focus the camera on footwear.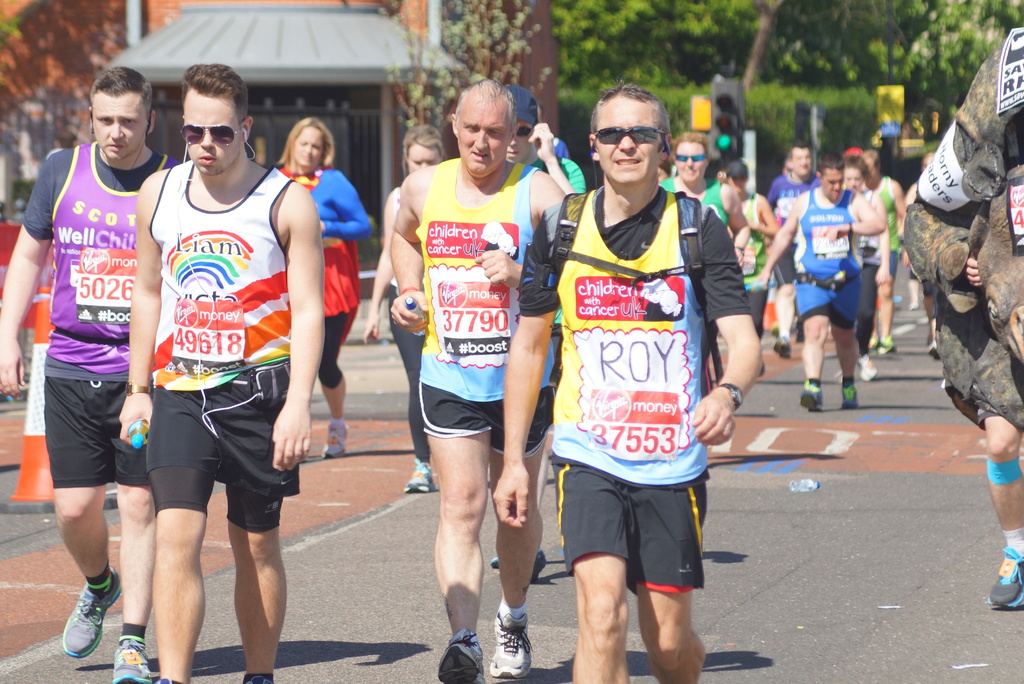
Focus region: 321,414,350,456.
